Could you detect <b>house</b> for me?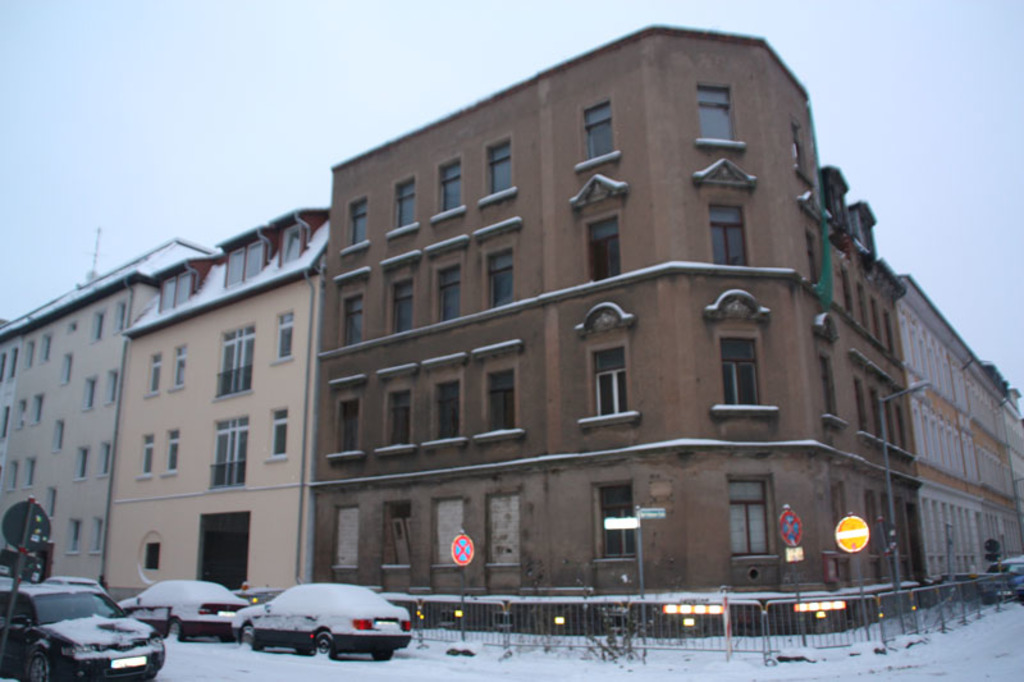
Detection result: crop(905, 269, 1023, 594).
